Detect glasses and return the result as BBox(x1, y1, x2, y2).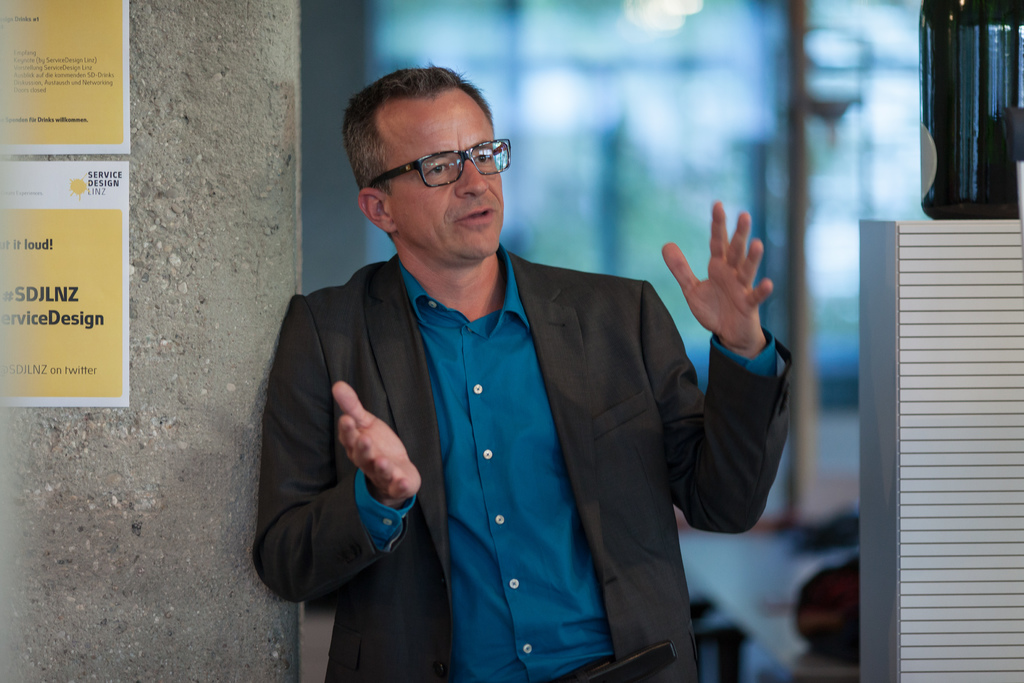
BBox(352, 132, 515, 193).
